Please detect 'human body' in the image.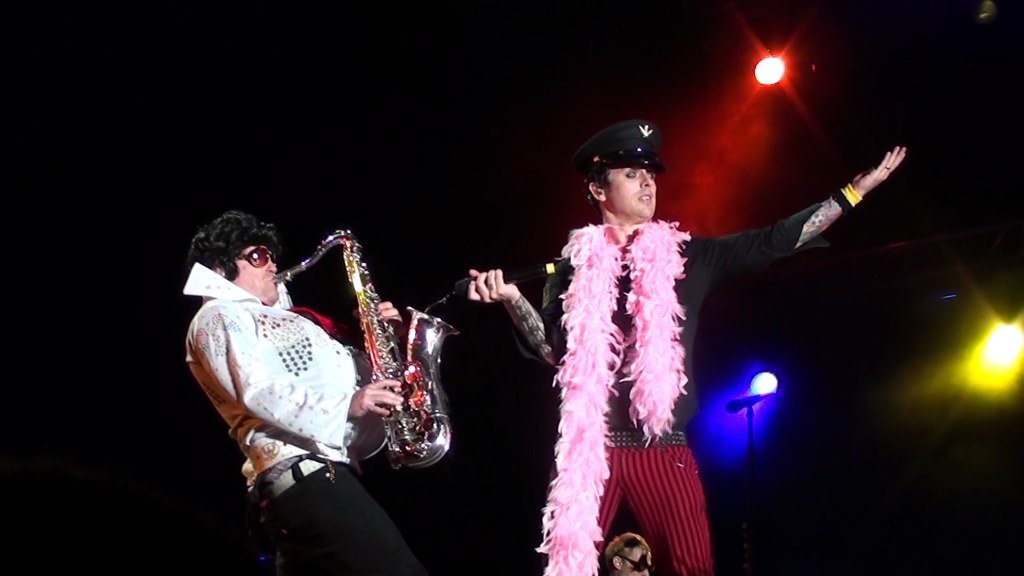
(x1=471, y1=147, x2=908, y2=575).
